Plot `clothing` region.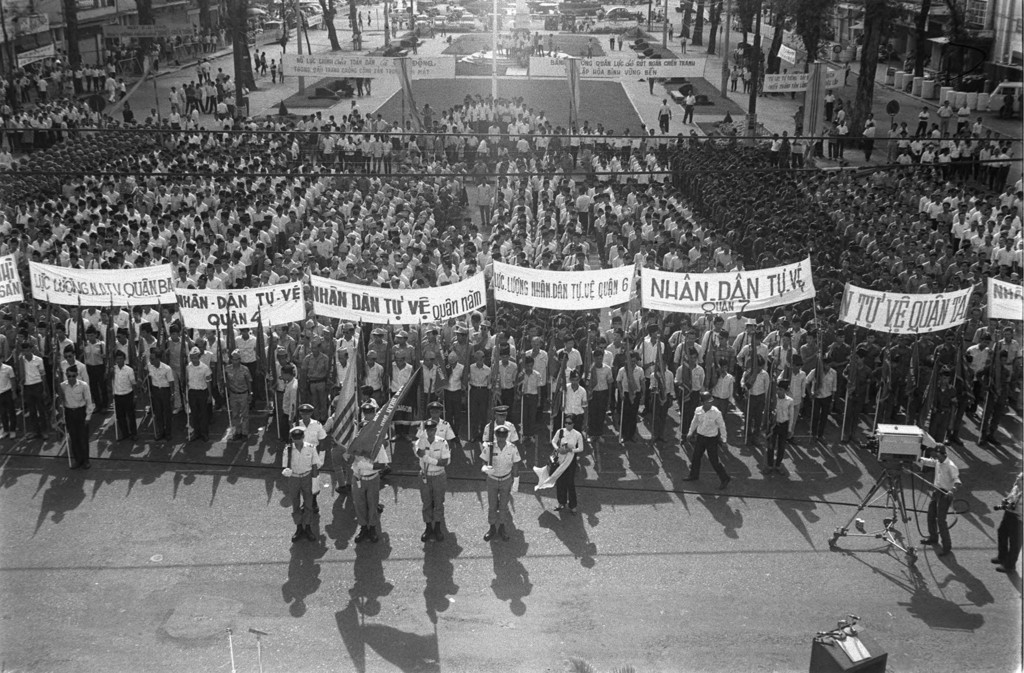
Plotted at 518 363 542 431.
